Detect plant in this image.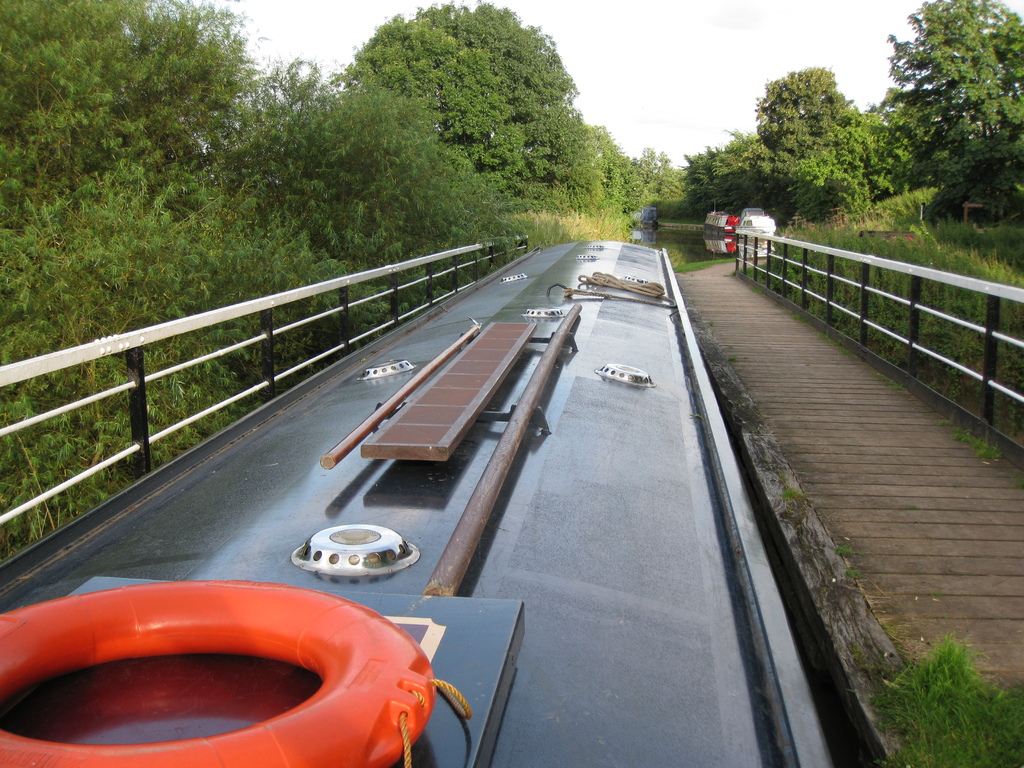
Detection: 494, 209, 643, 260.
